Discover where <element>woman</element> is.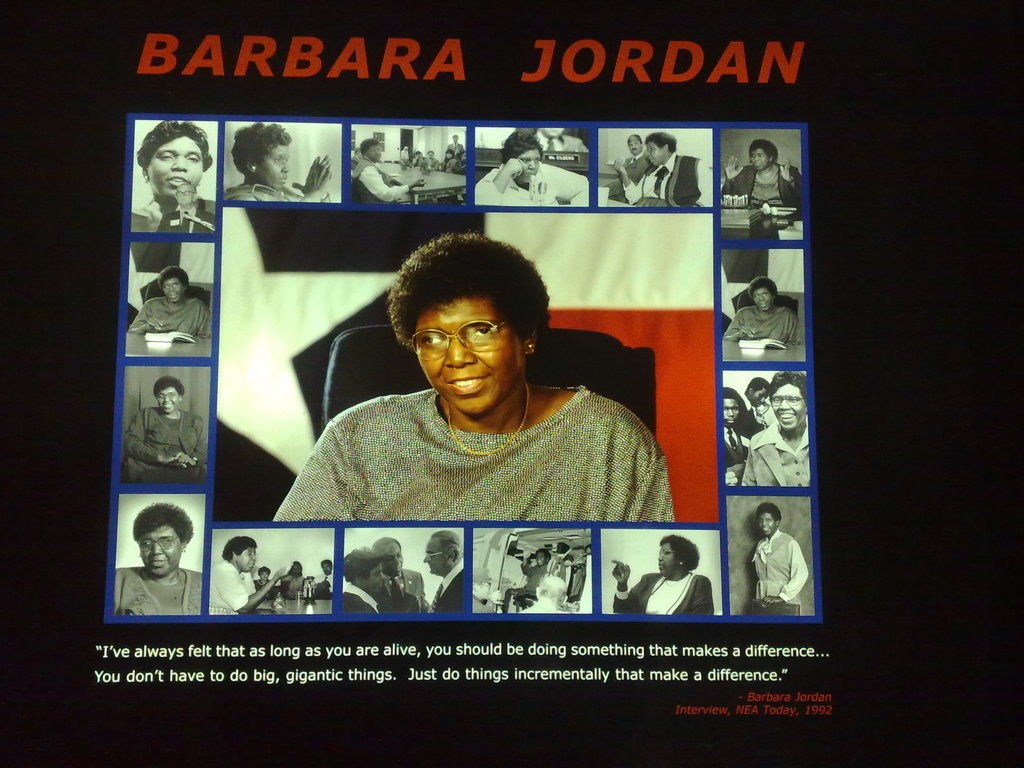
Discovered at (left=278, top=246, right=672, bottom=561).
